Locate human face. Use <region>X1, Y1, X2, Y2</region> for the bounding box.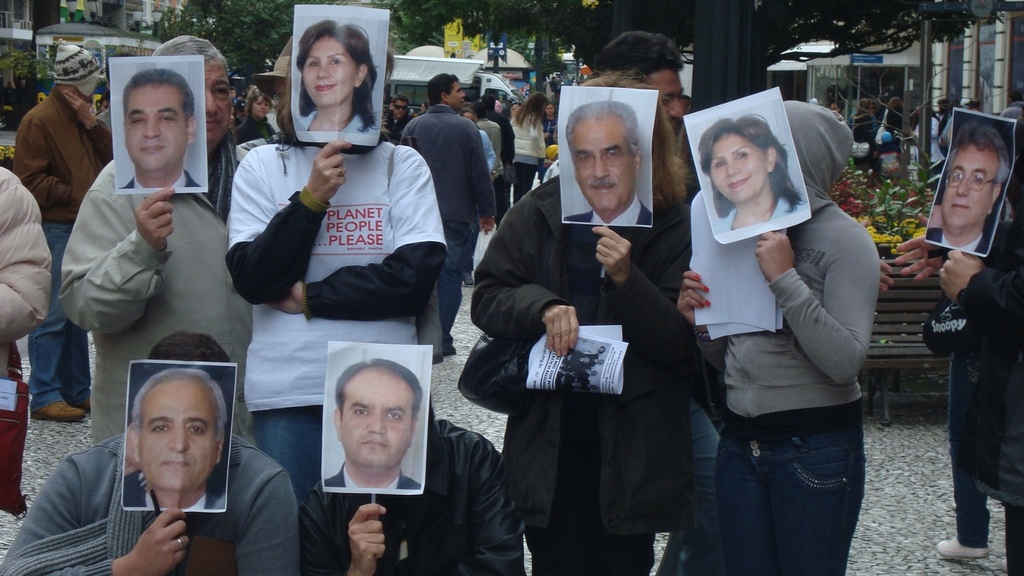
<region>649, 68, 684, 125</region>.
